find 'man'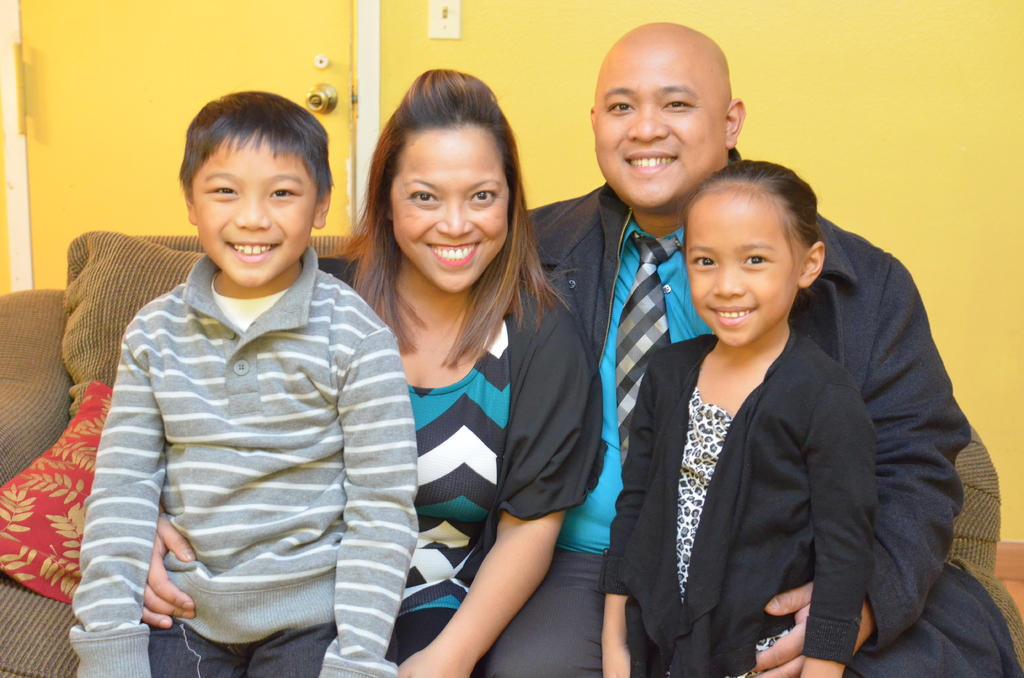
471, 20, 1022, 677
